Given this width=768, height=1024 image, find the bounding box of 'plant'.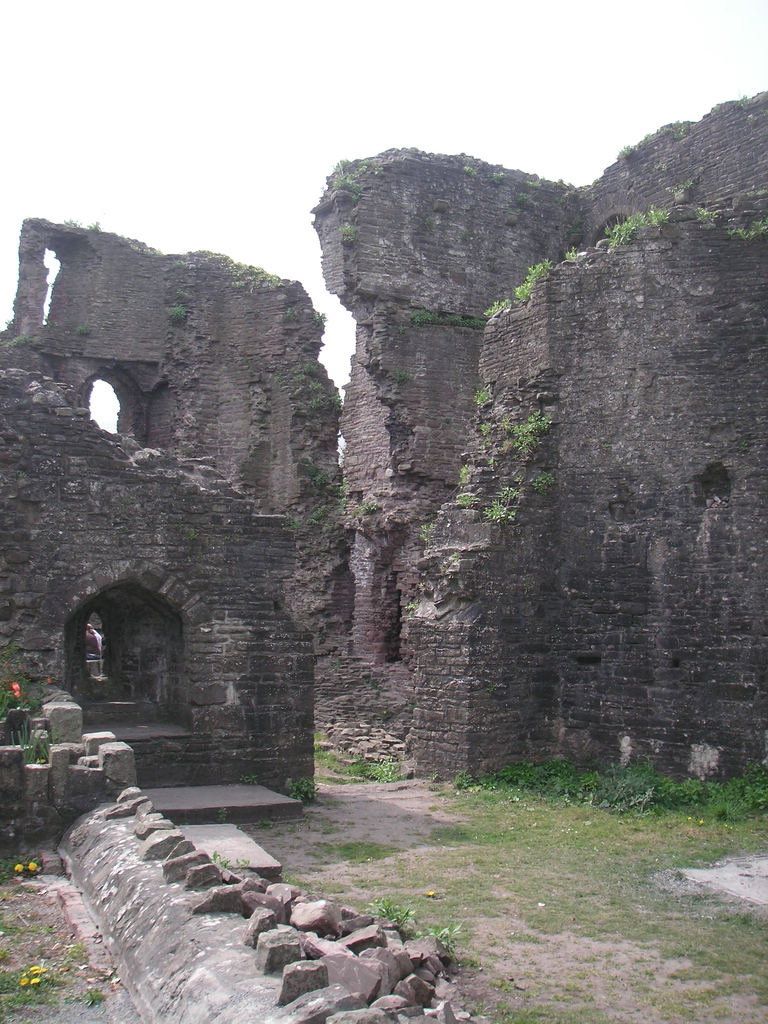
564:243:576:263.
